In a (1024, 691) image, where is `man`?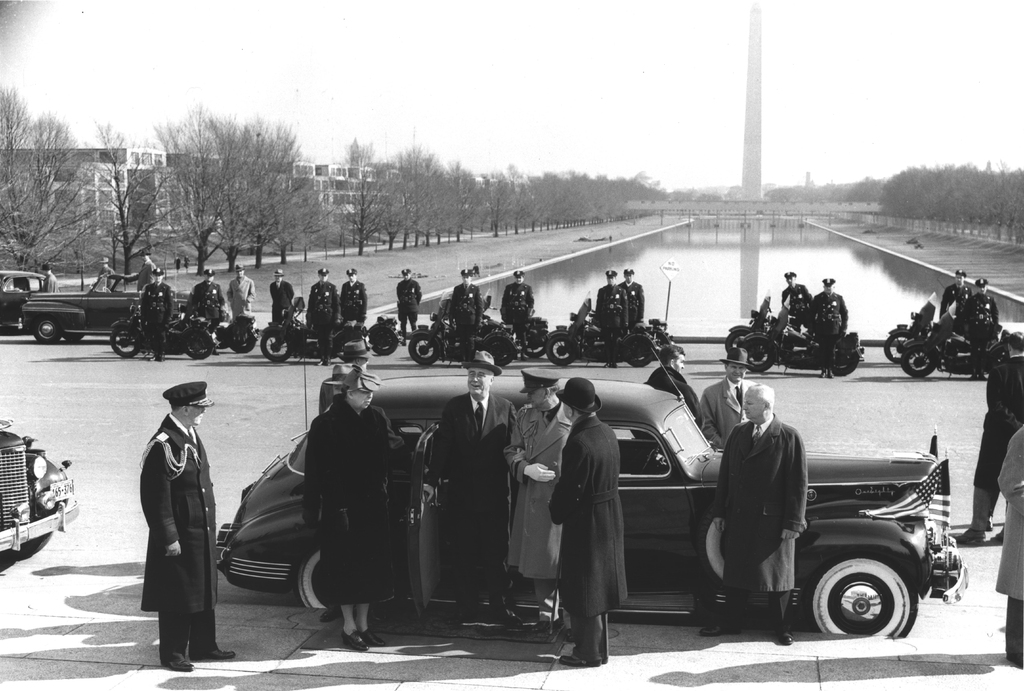
42/263/58/295.
